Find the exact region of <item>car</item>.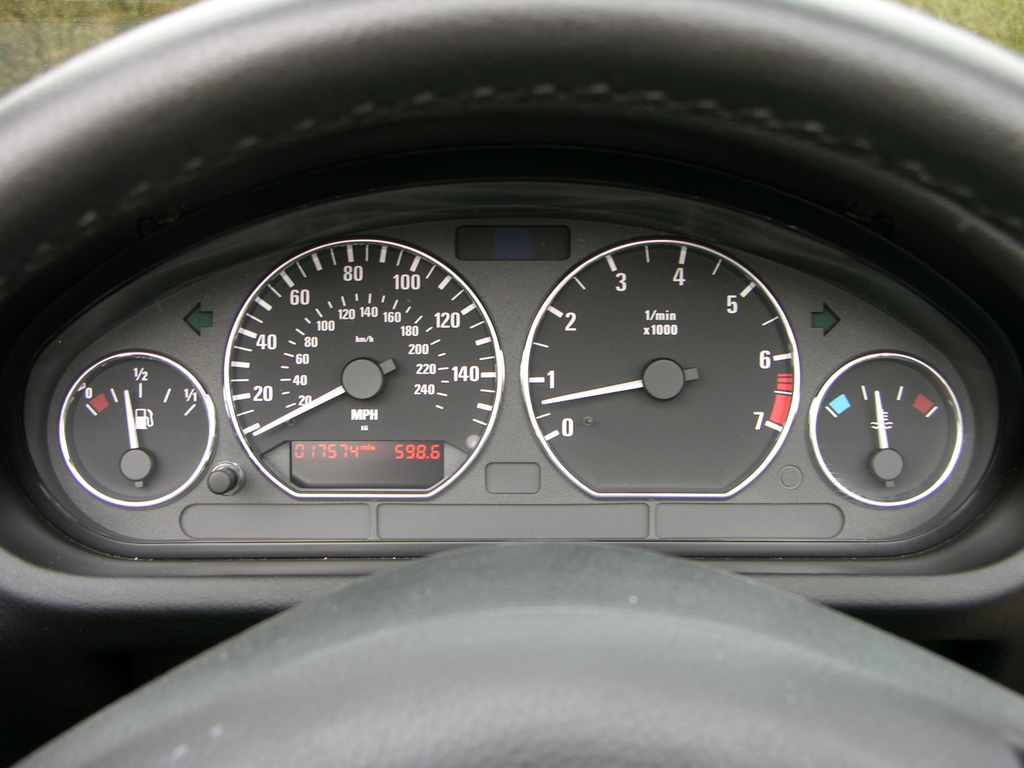
Exact region: box(0, 2, 1023, 767).
